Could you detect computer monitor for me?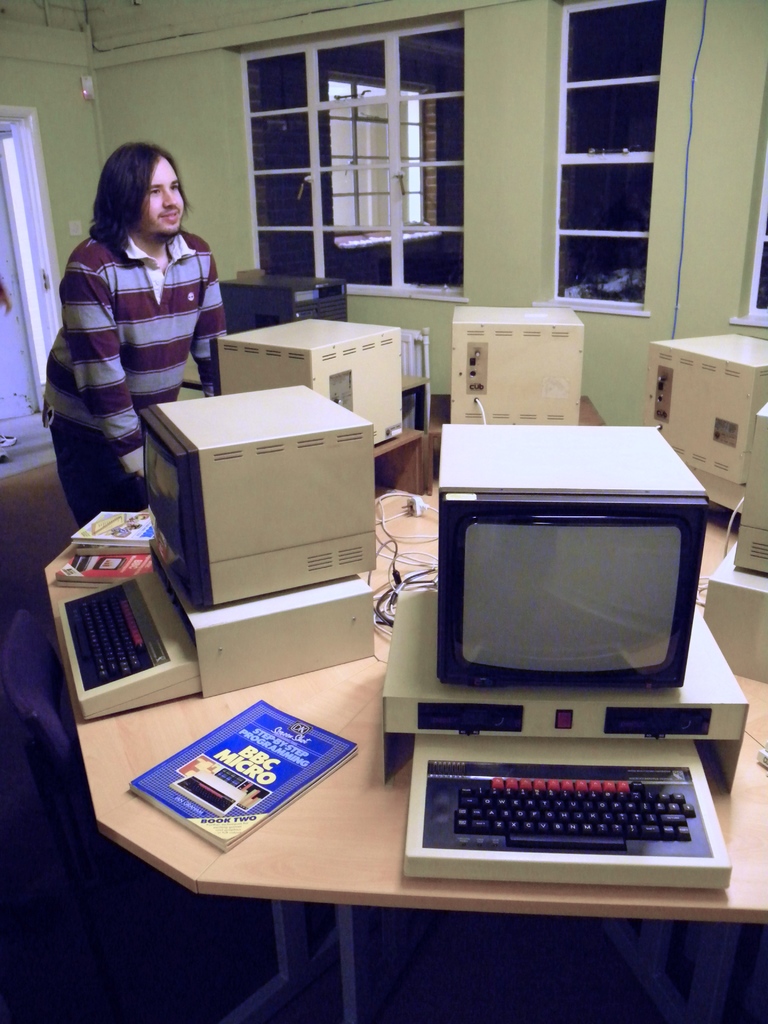
Detection result: (216,318,401,444).
